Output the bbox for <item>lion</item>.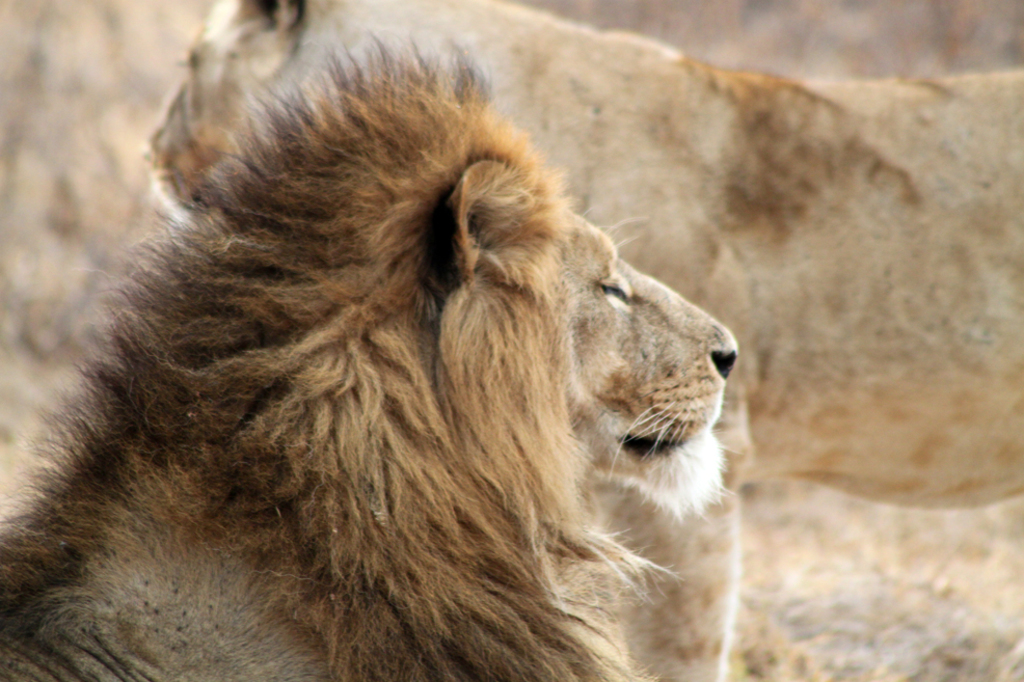
bbox(136, 0, 1023, 681).
